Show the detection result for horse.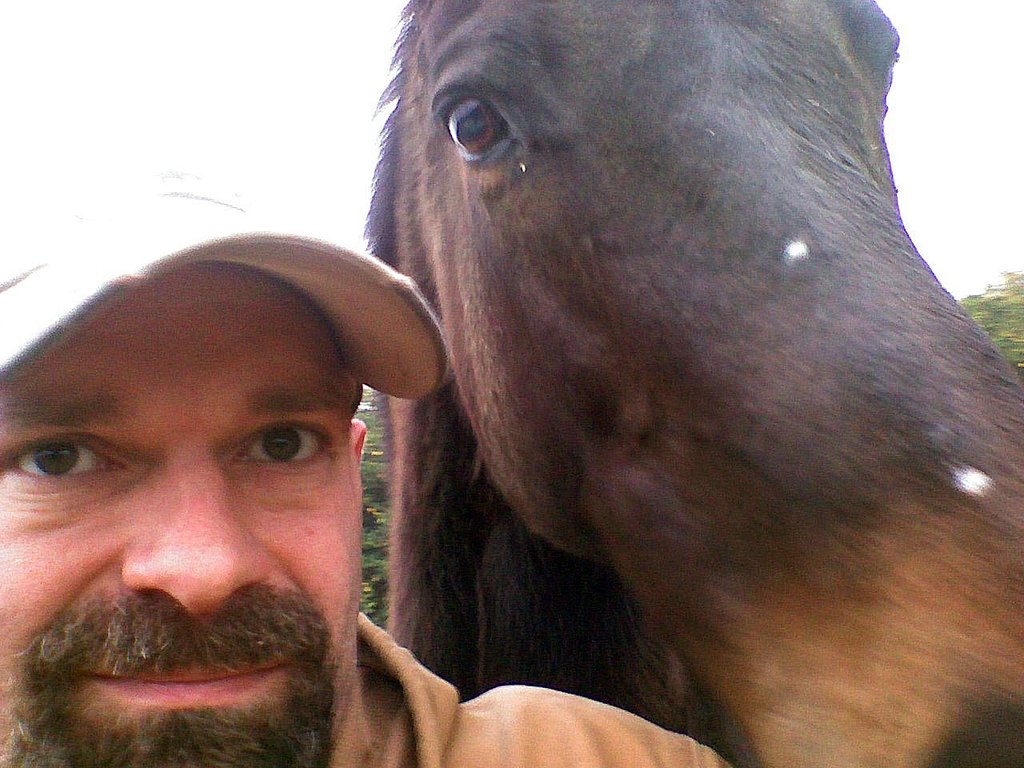
bbox=(361, 0, 1023, 767).
